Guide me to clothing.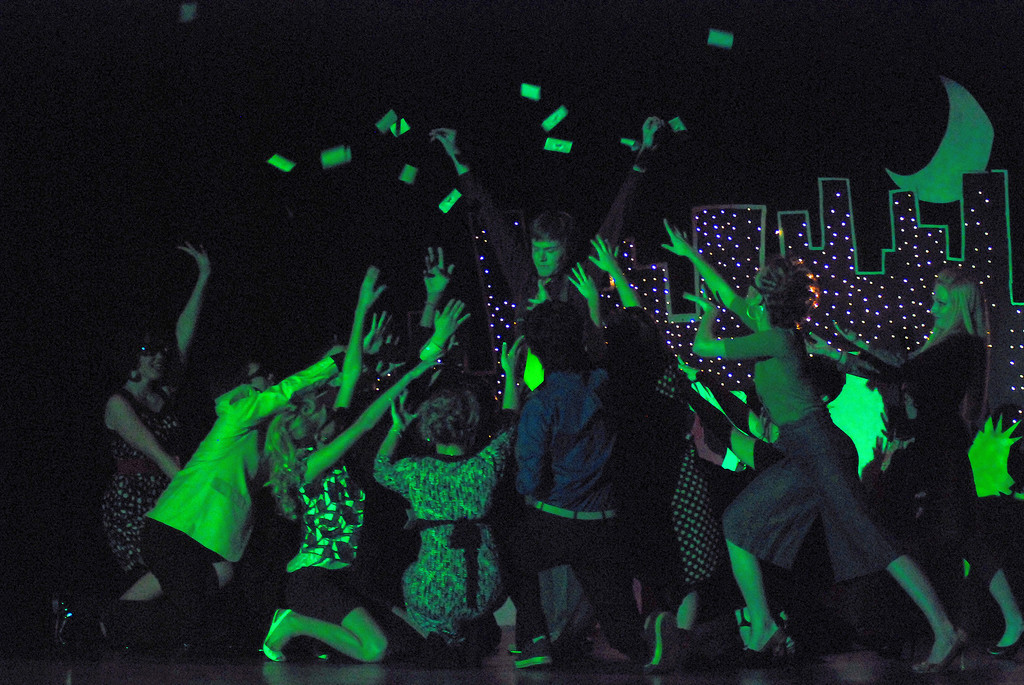
Guidance: locate(100, 347, 199, 585).
